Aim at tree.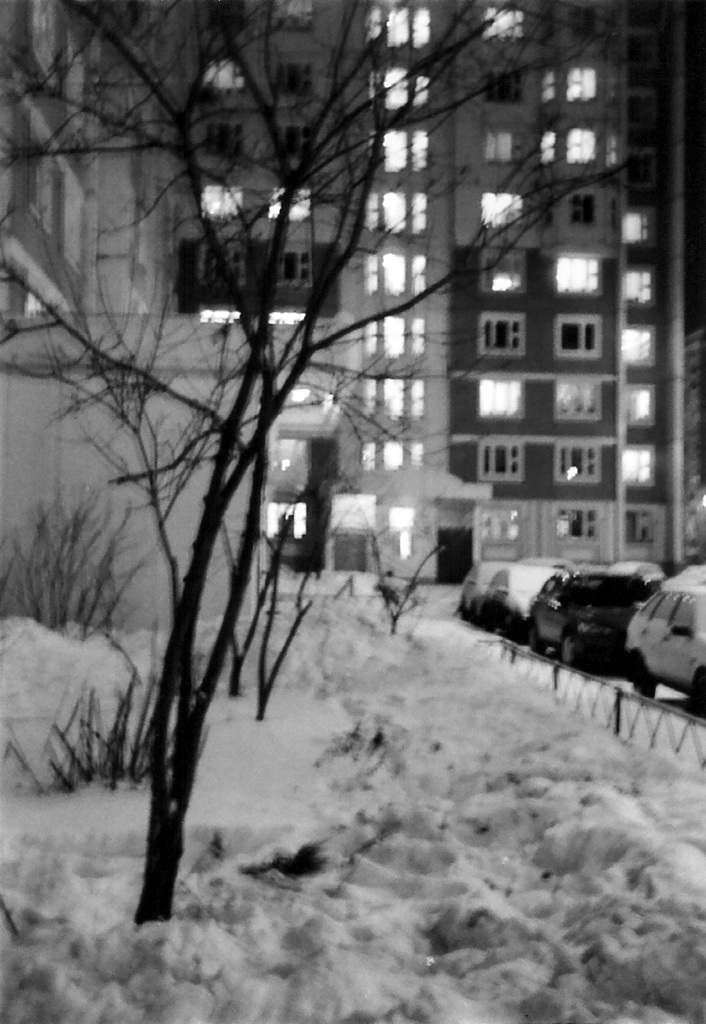
Aimed at 20:0:631:958.
